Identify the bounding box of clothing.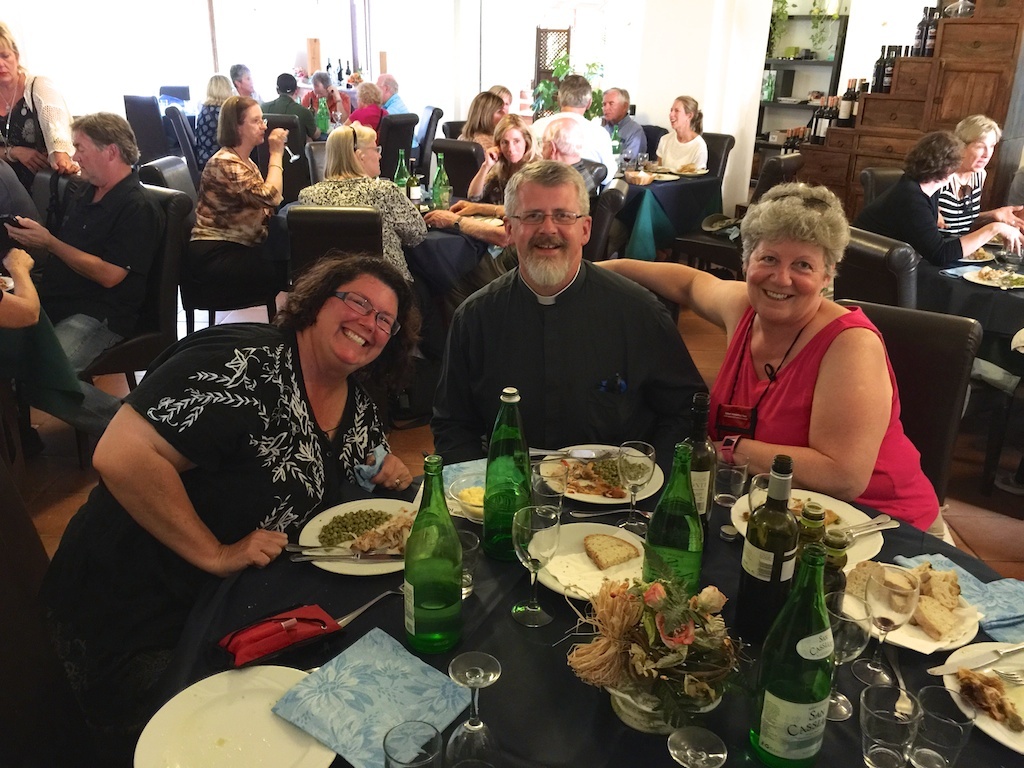
(0, 72, 71, 224).
